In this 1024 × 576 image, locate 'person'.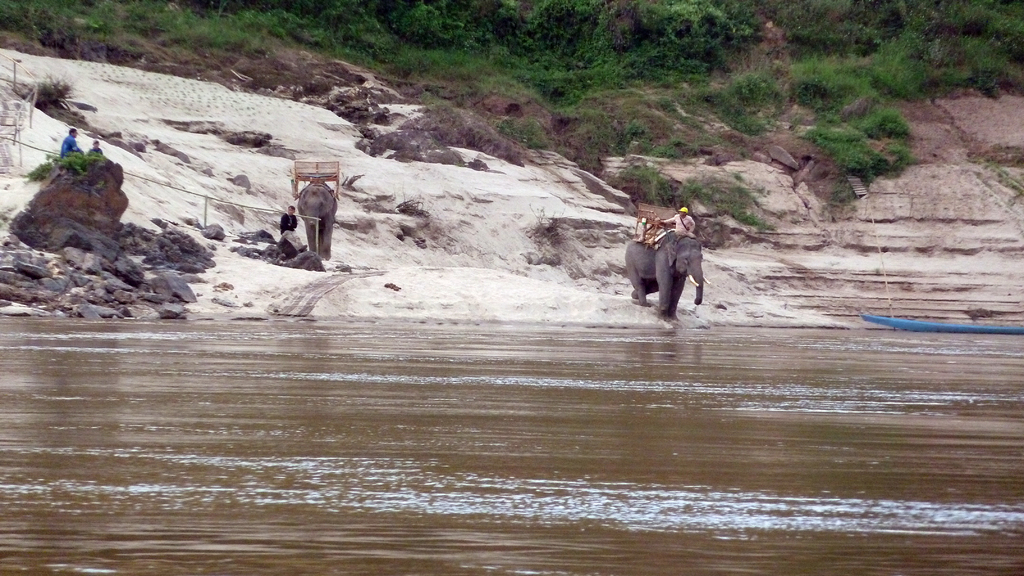
Bounding box: locate(663, 202, 694, 236).
